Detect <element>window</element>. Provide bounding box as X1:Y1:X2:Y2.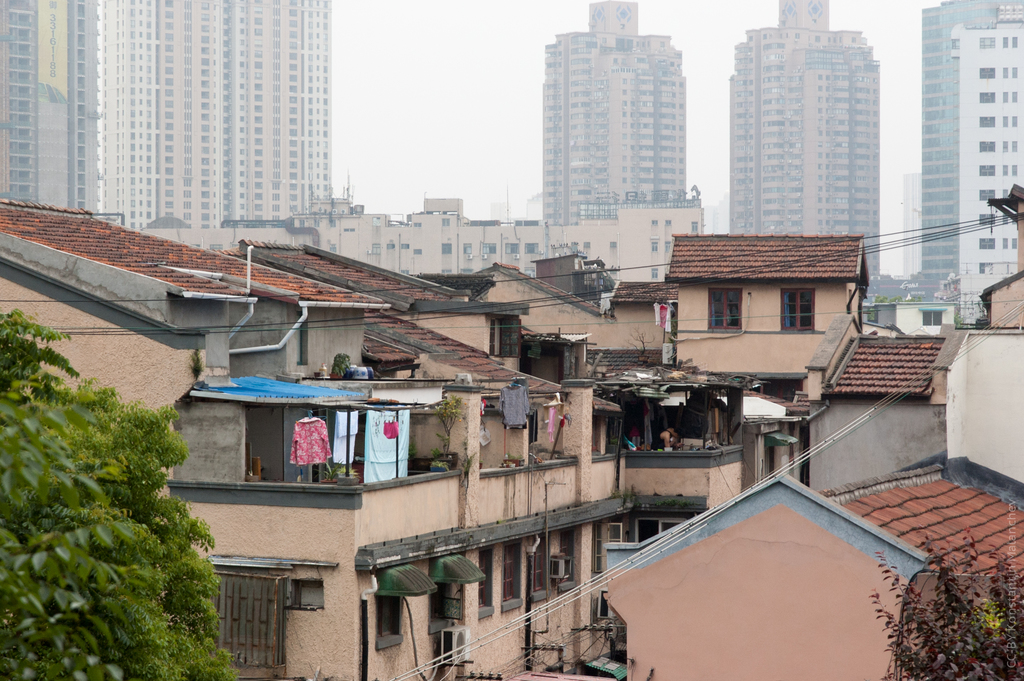
784:286:824:334.
